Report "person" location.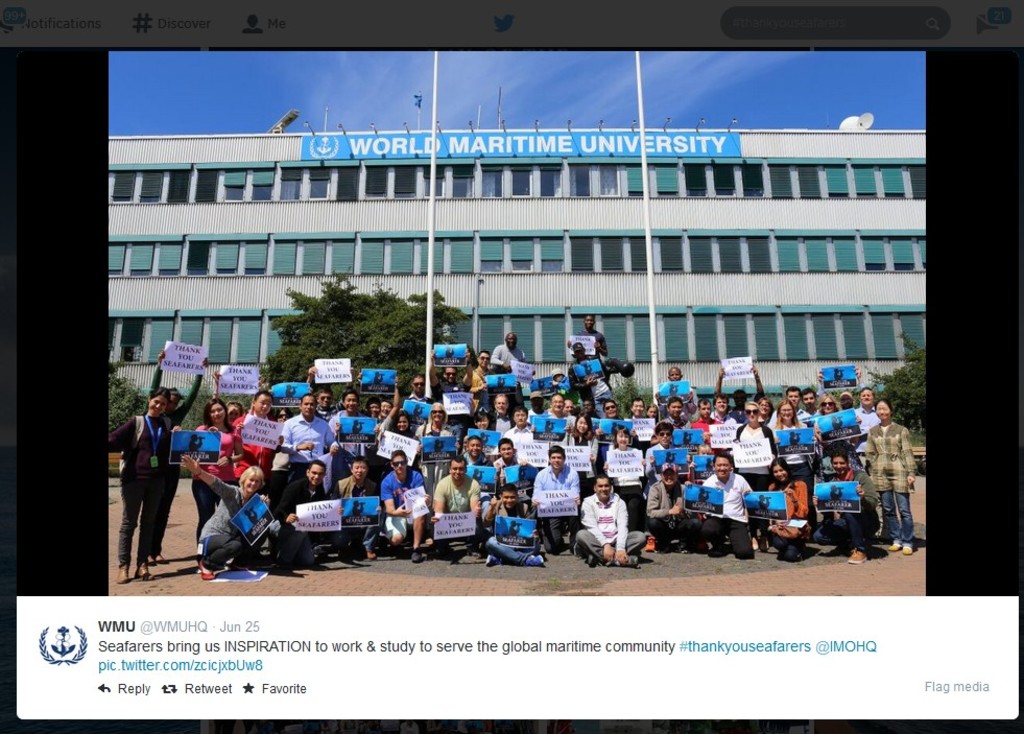
Report: left=278, top=387, right=342, bottom=473.
